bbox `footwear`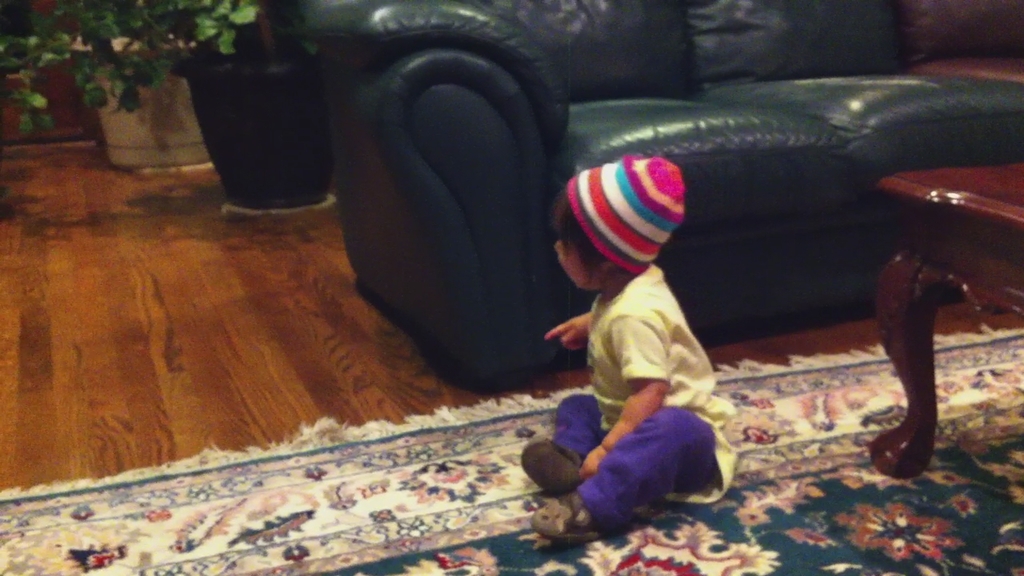
[left=521, top=438, right=584, bottom=501]
